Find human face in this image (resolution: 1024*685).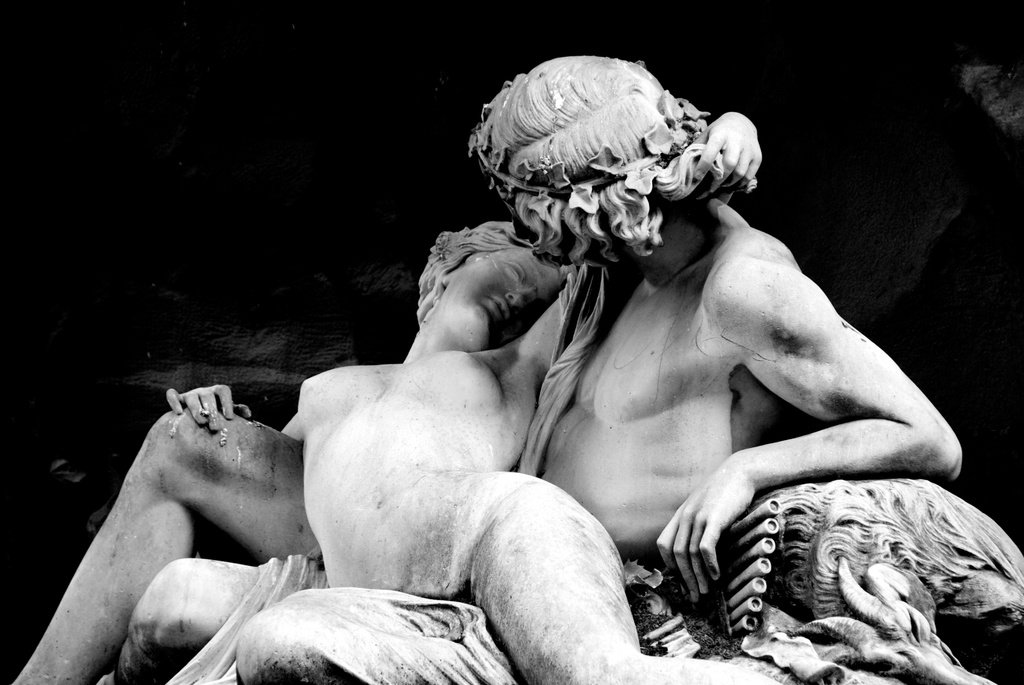
x1=444 y1=246 x2=564 y2=348.
